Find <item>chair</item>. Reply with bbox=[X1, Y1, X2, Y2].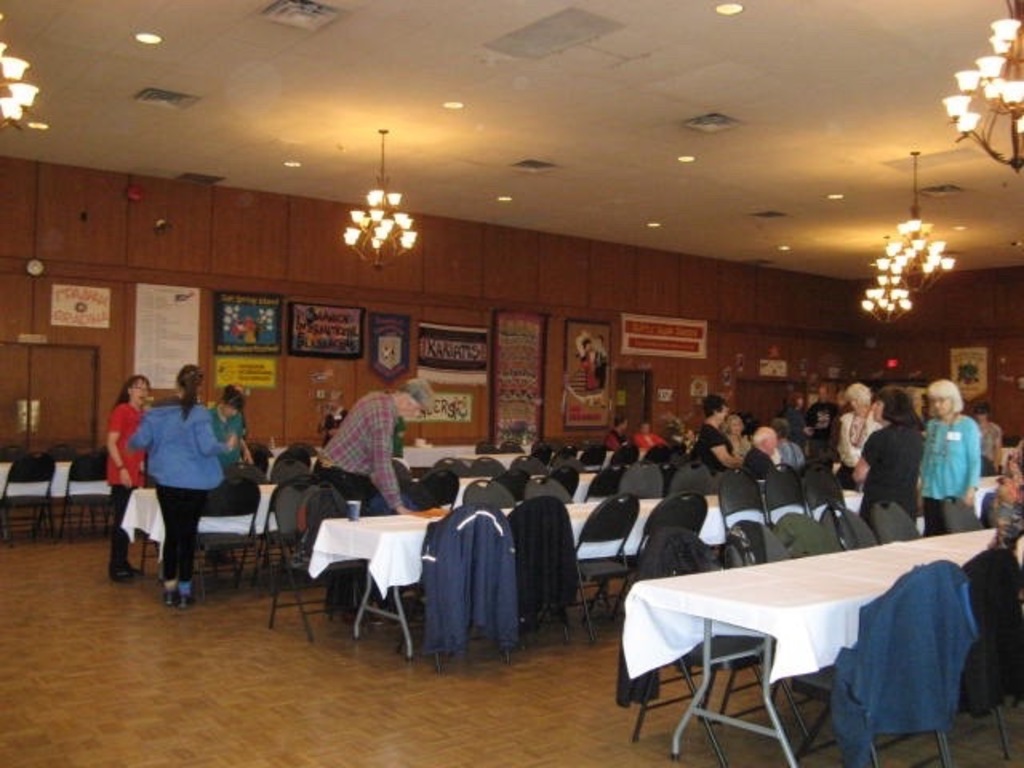
bbox=[795, 558, 981, 766].
